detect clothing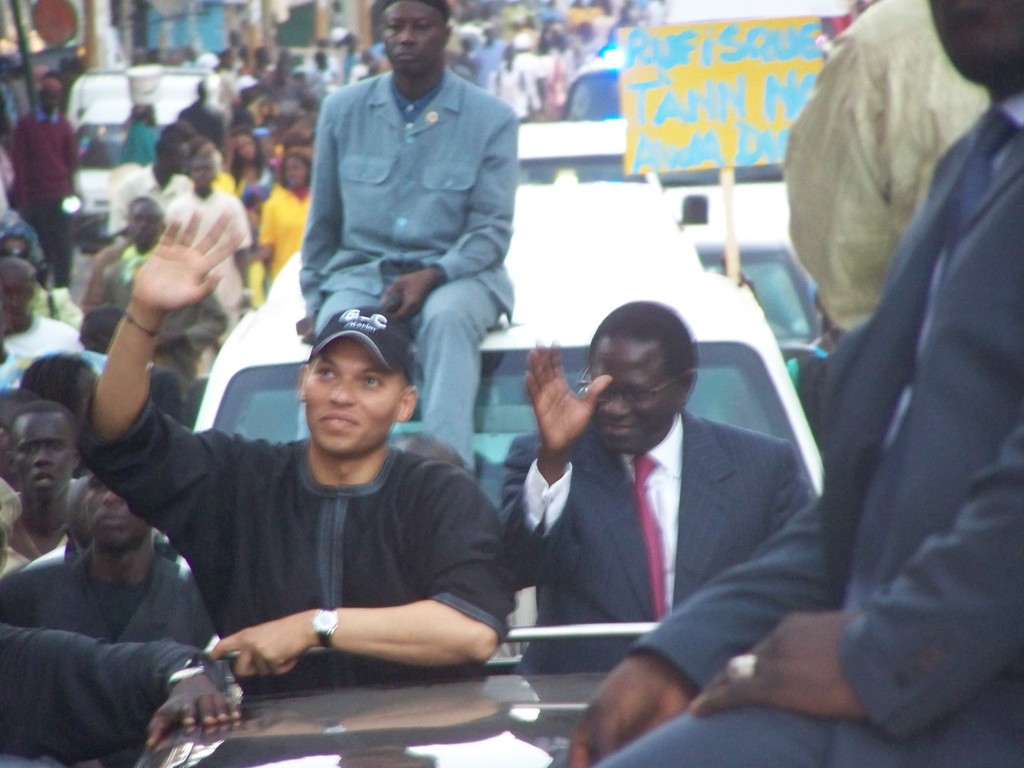
box=[781, 338, 835, 445]
